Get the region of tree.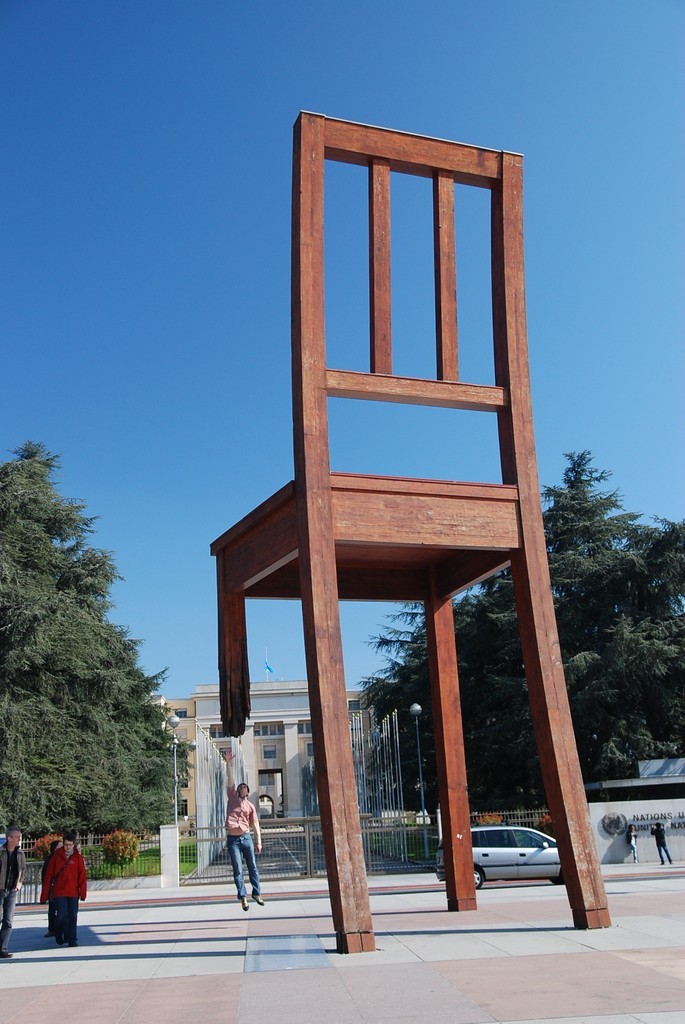
Rect(10, 450, 178, 895).
